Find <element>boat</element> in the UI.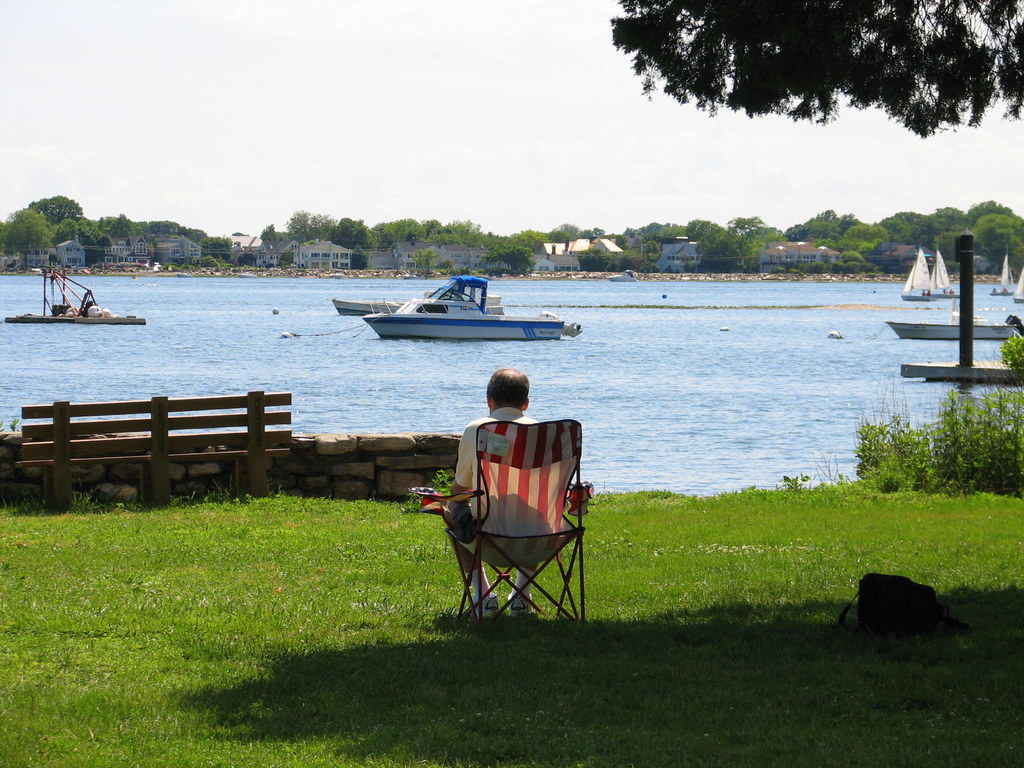
UI element at [left=884, top=311, right=1023, bottom=343].
